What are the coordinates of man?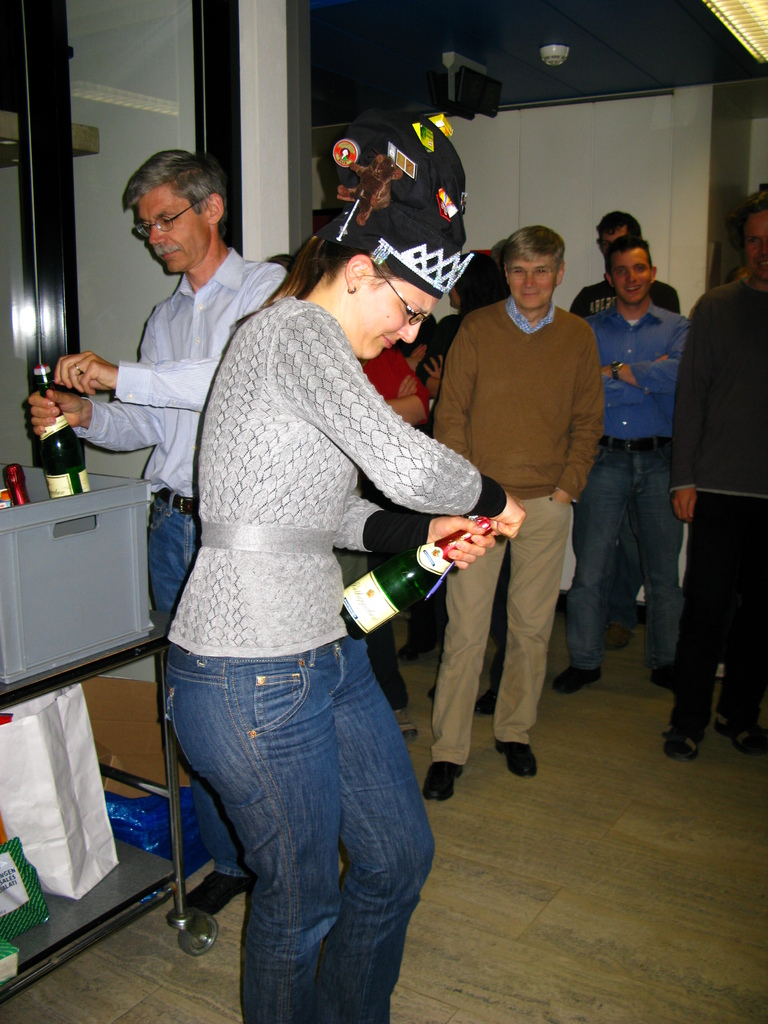
29, 147, 298, 935.
